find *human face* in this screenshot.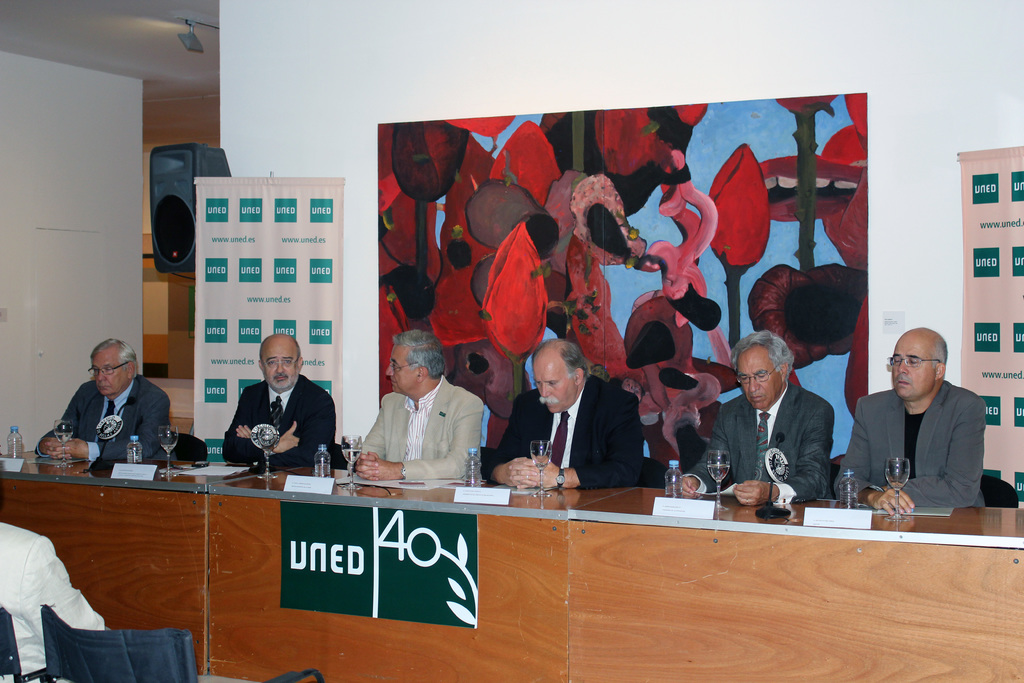
The bounding box for *human face* is 735, 344, 779, 408.
